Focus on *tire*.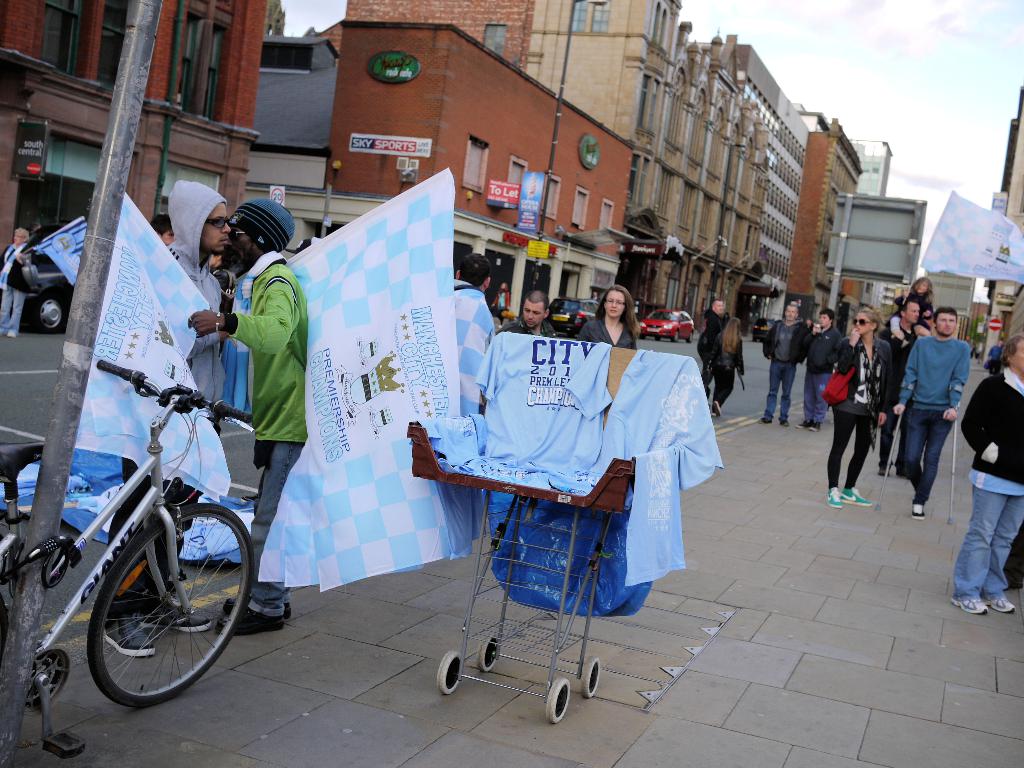
Focused at 478, 634, 497, 671.
